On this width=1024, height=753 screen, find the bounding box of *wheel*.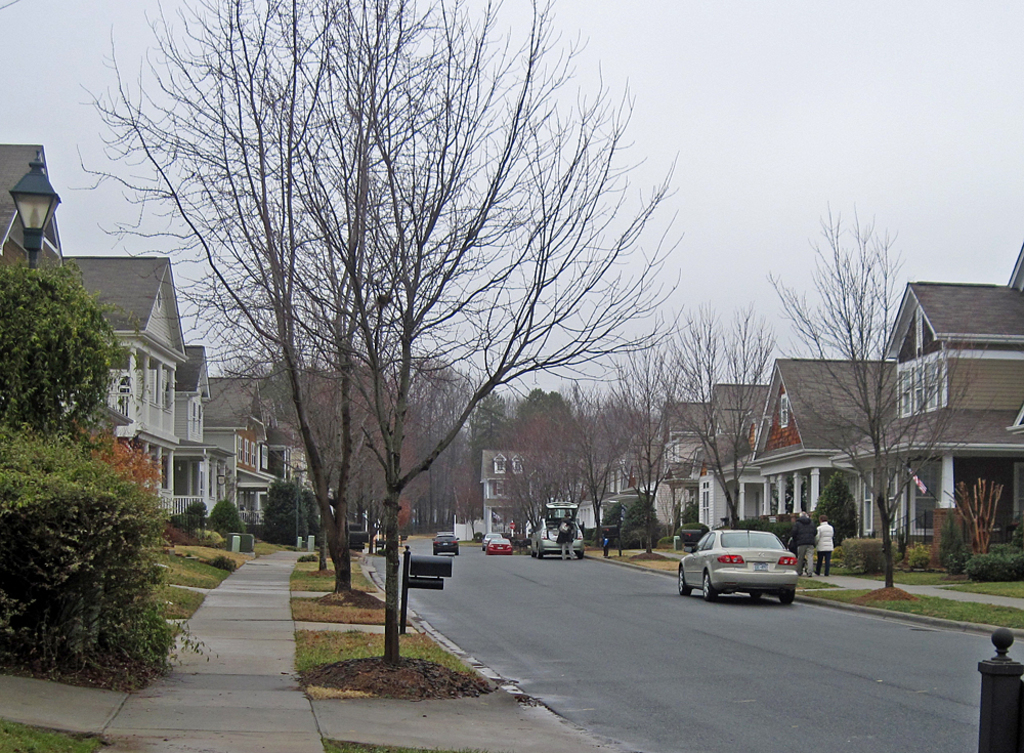
Bounding box: region(480, 542, 488, 552).
